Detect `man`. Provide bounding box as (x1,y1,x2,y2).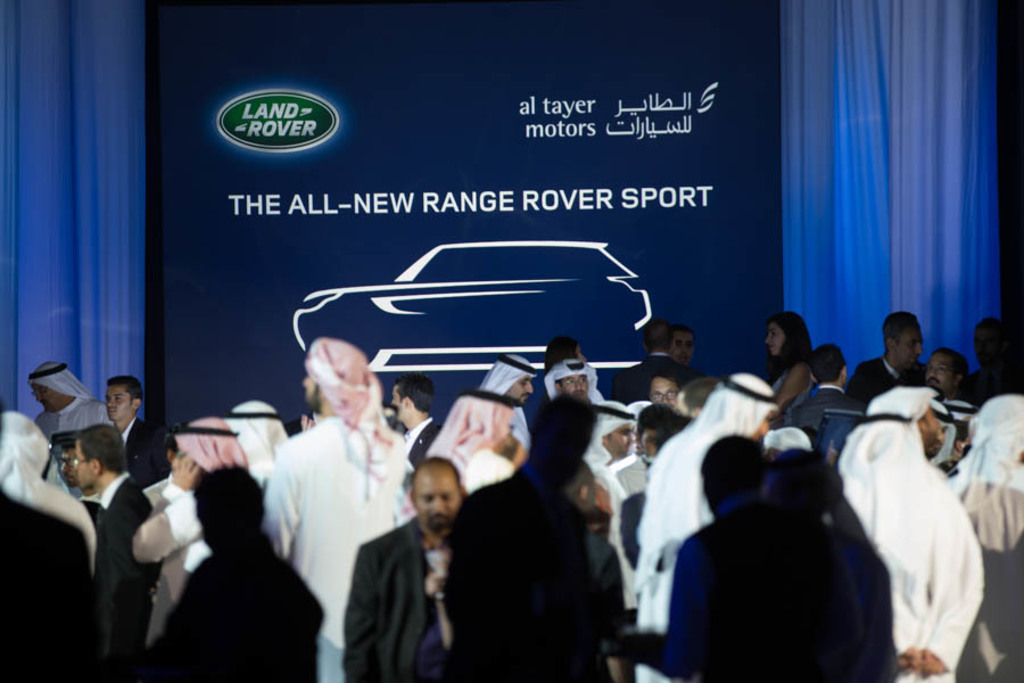
(471,349,537,446).
